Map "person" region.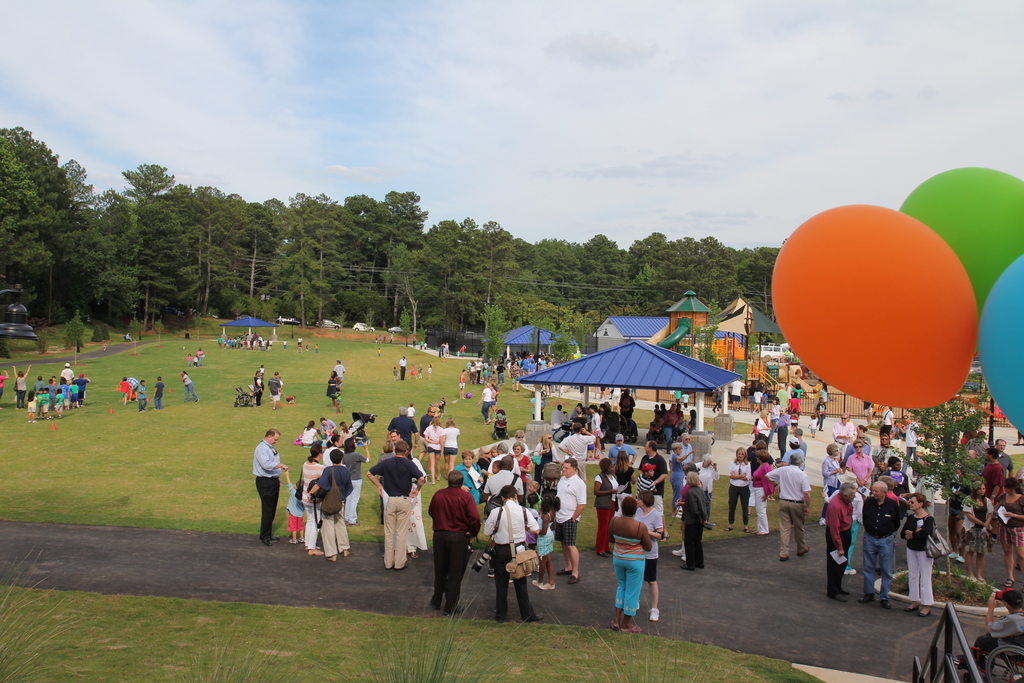
Mapped to left=597, top=401, right=609, bottom=430.
